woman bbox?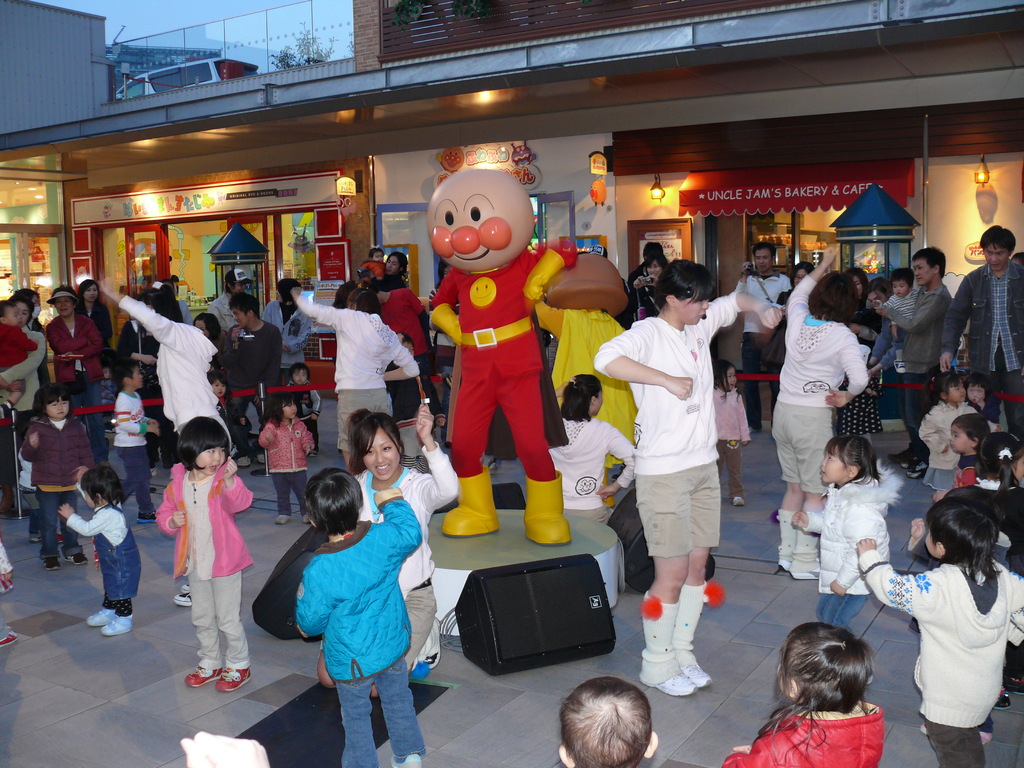
{"left": 15, "top": 287, "right": 52, "bottom": 336}
